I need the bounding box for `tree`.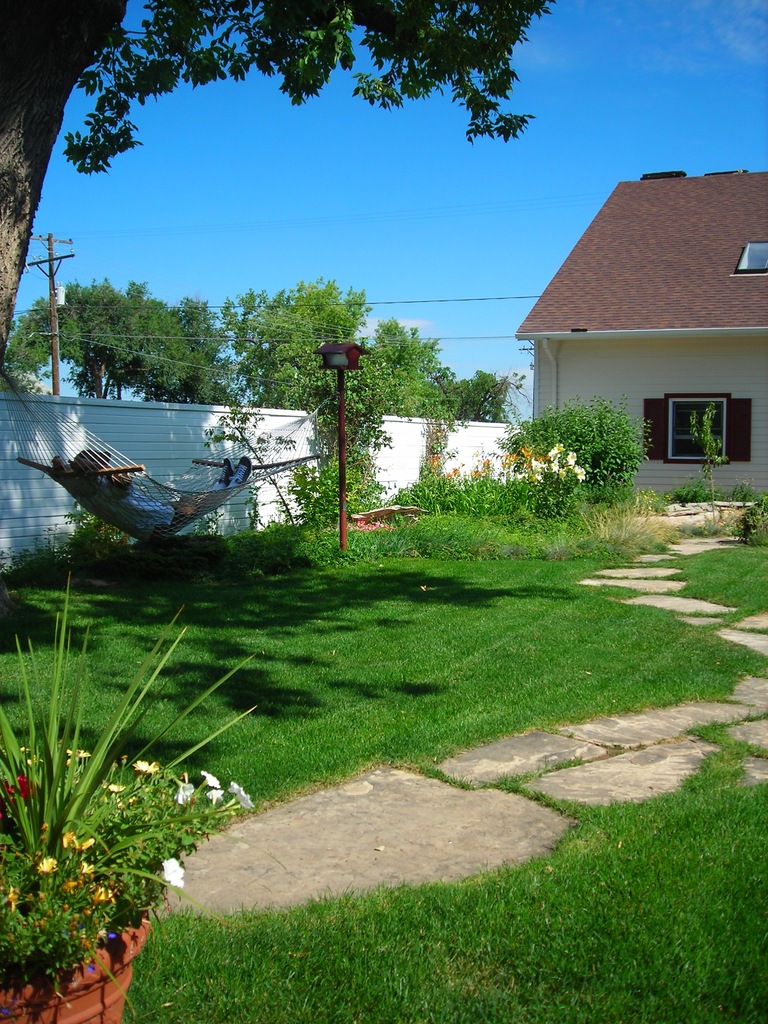
Here it is: x1=4 y1=284 x2=196 y2=408.
